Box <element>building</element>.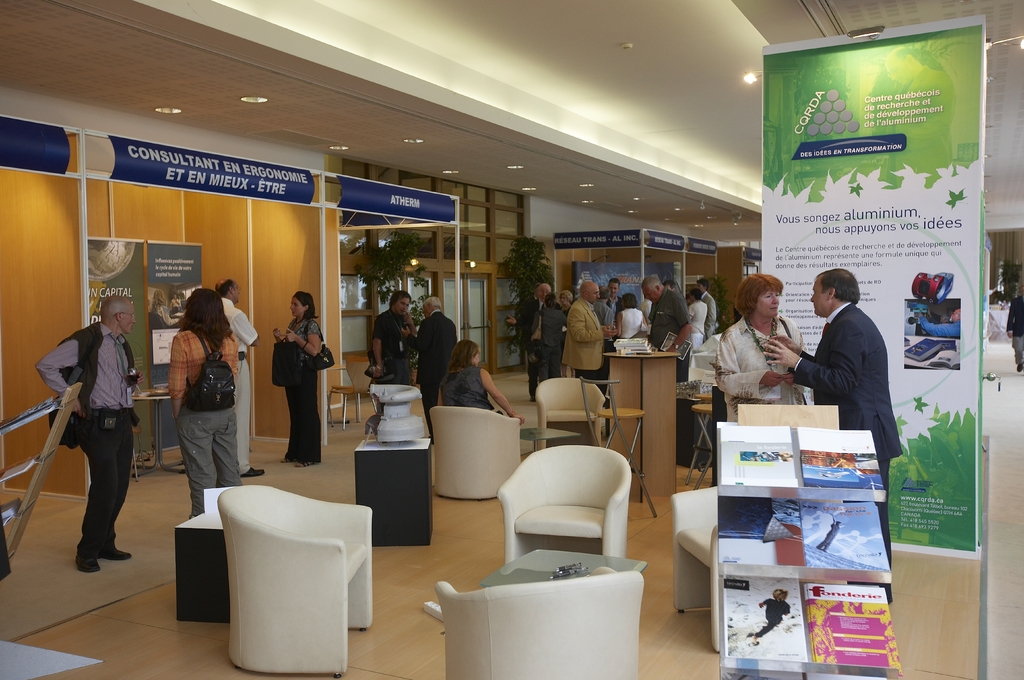
box(0, 0, 1023, 679).
